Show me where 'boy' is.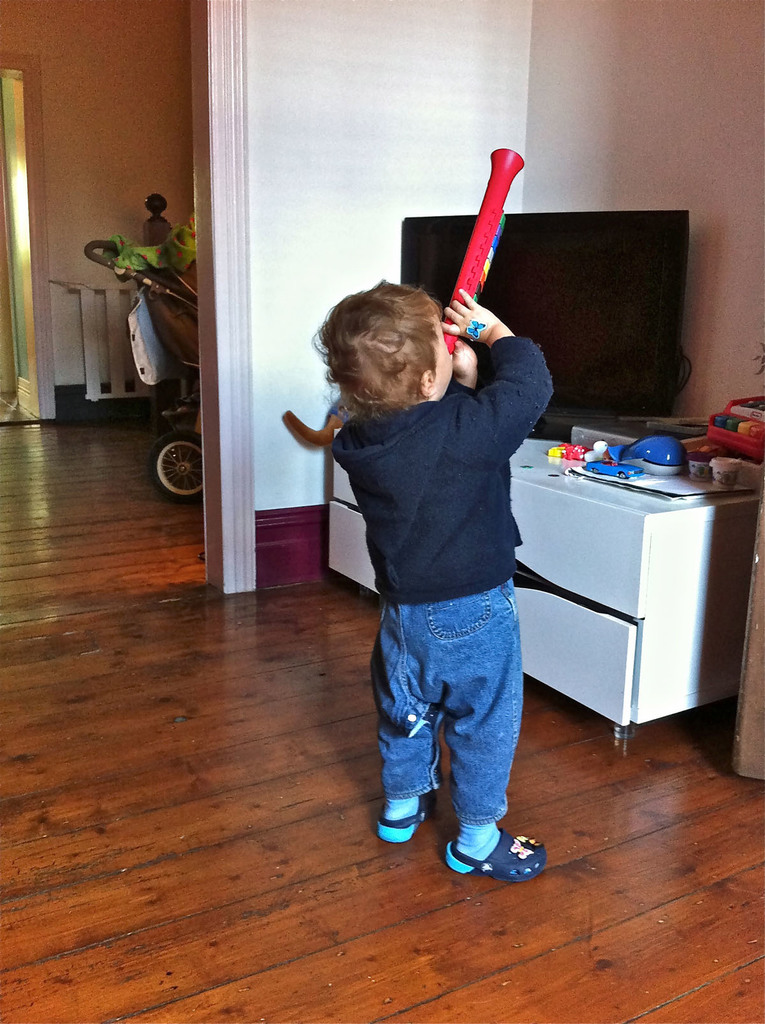
'boy' is at detection(317, 284, 579, 884).
